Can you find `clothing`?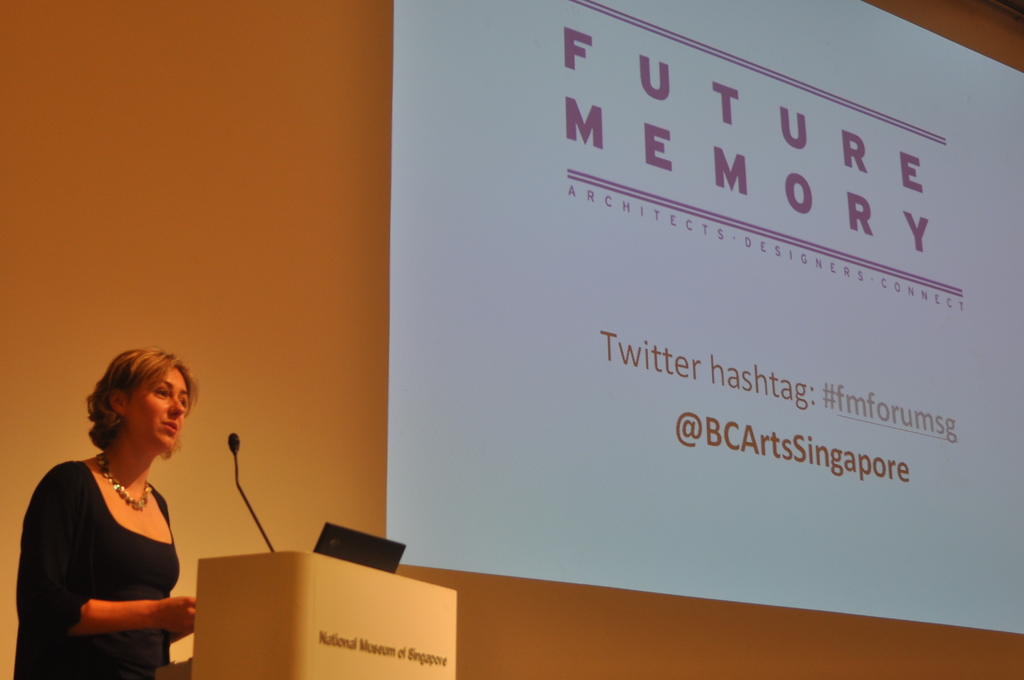
Yes, bounding box: locate(11, 458, 180, 679).
